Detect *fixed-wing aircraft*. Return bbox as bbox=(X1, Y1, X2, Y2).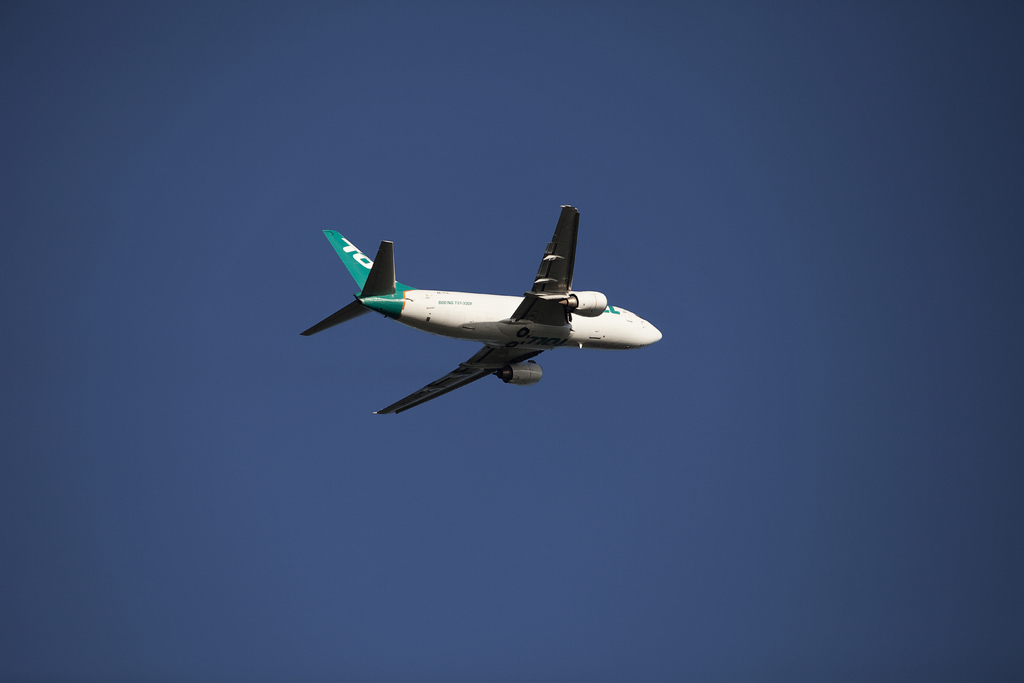
bbox=(302, 209, 670, 427).
